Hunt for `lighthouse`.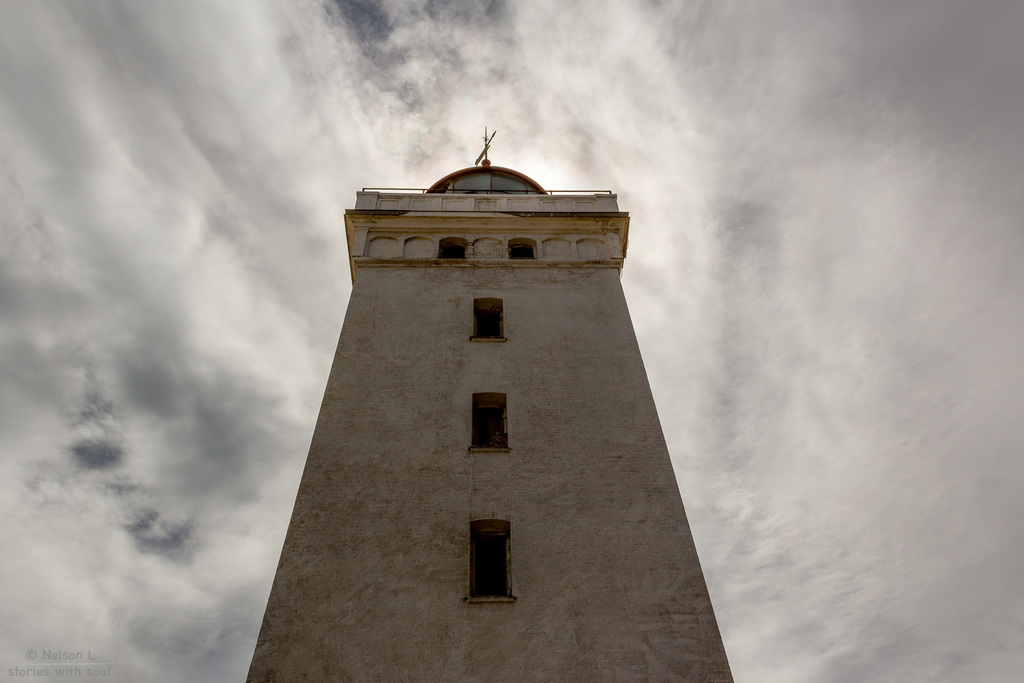
Hunted down at crop(246, 124, 730, 682).
